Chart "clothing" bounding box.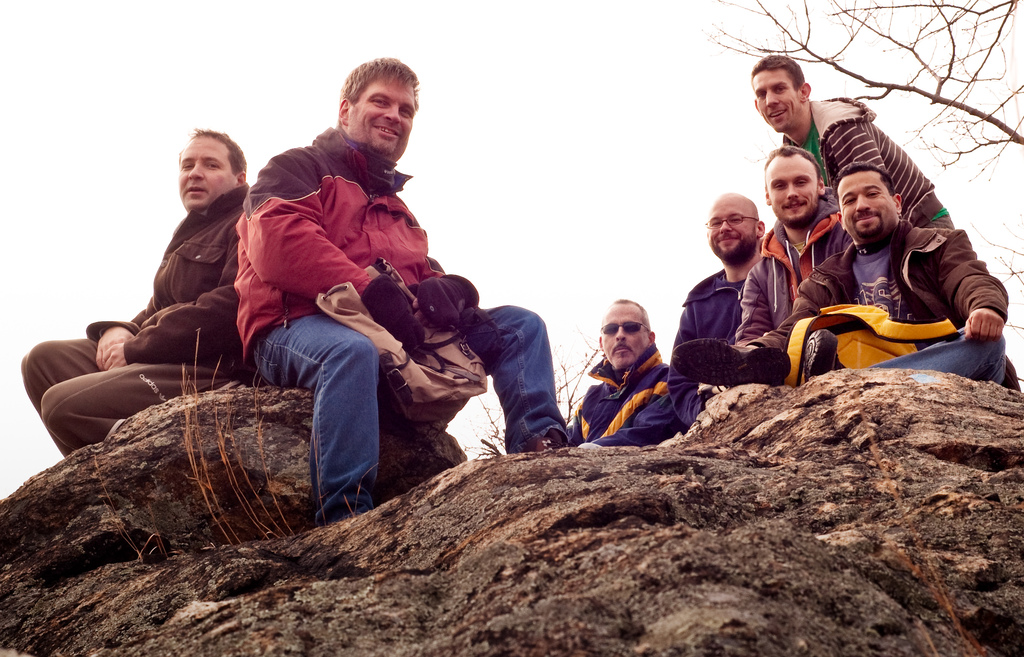
Charted: [669,263,759,424].
